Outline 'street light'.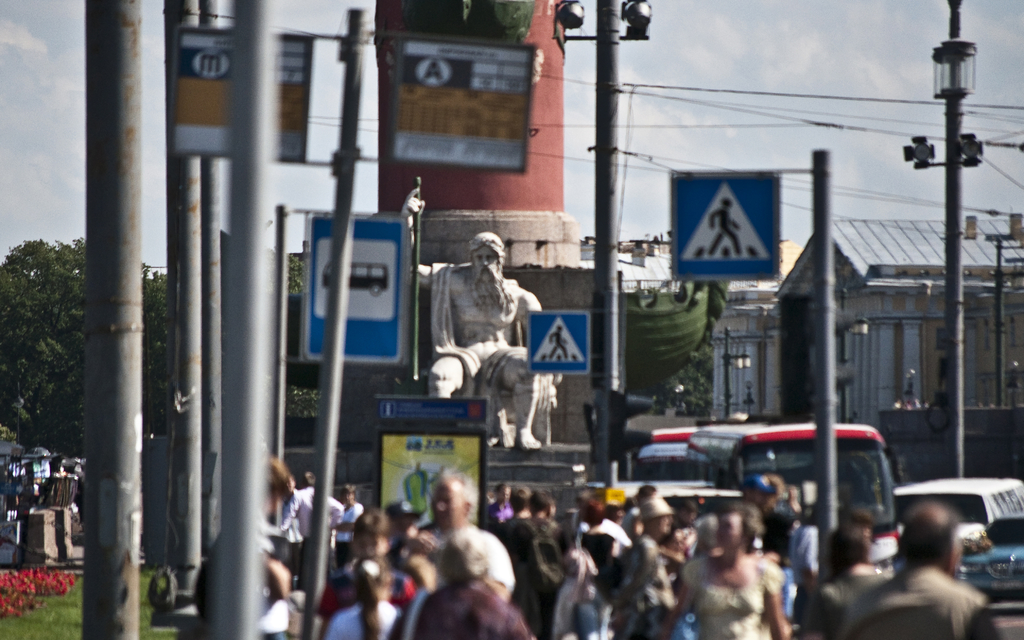
Outline: {"x1": 552, "y1": 0, "x2": 657, "y2": 486}.
